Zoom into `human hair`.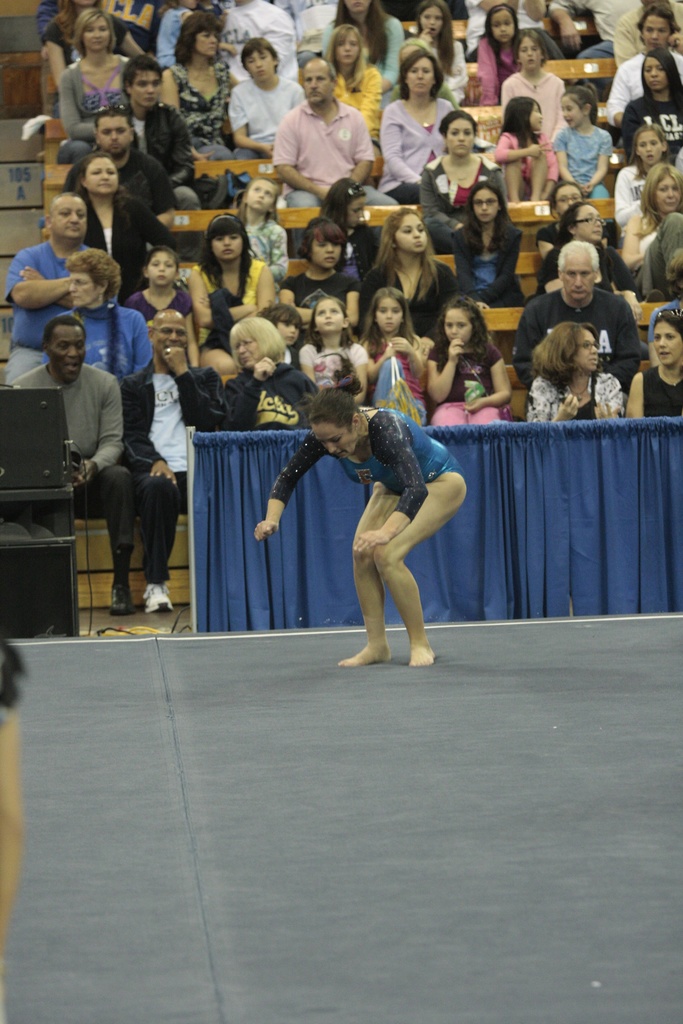
Zoom target: x1=441, y1=111, x2=477, y2=135.
